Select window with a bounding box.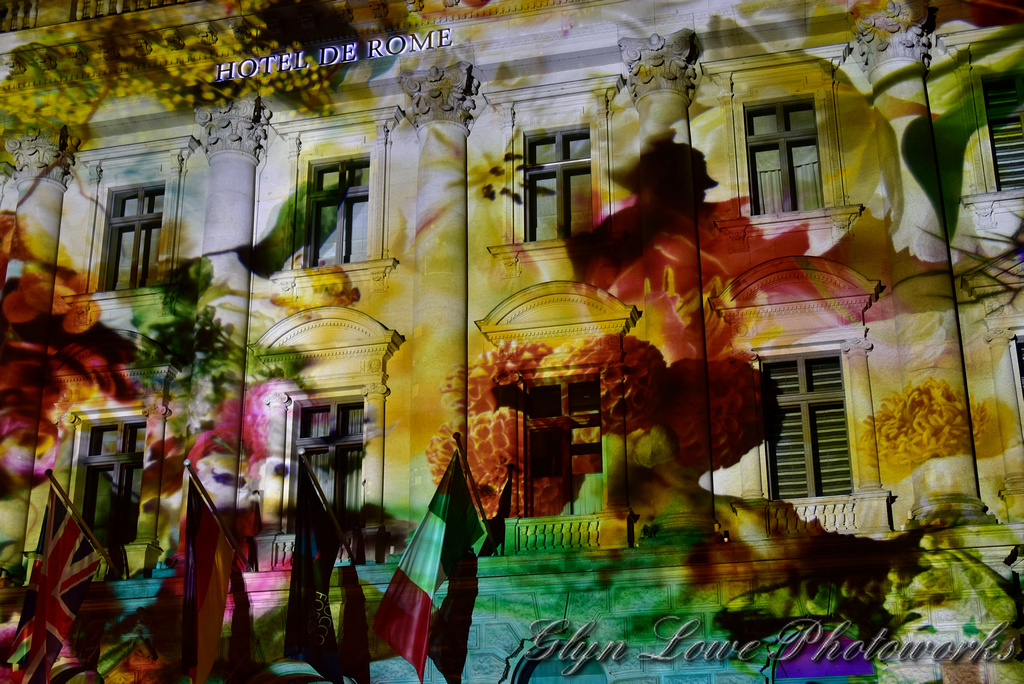
detection(771, 326, 868, 506).
